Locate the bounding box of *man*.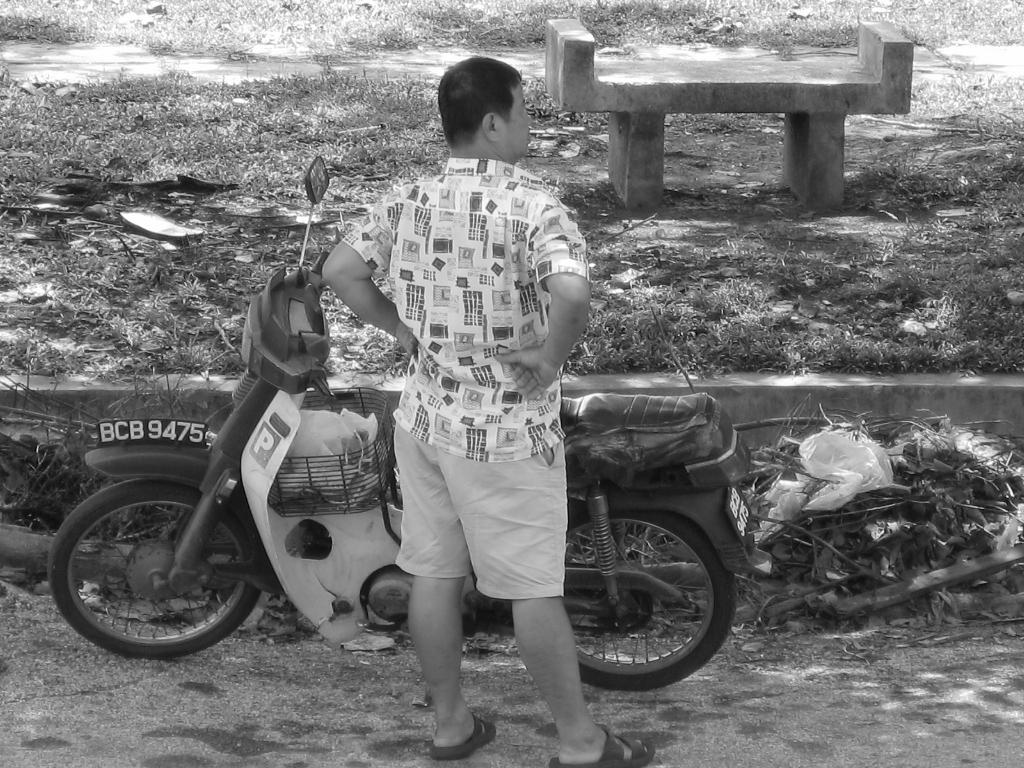
Bounding box: box=[324, 83, 613, 717].
